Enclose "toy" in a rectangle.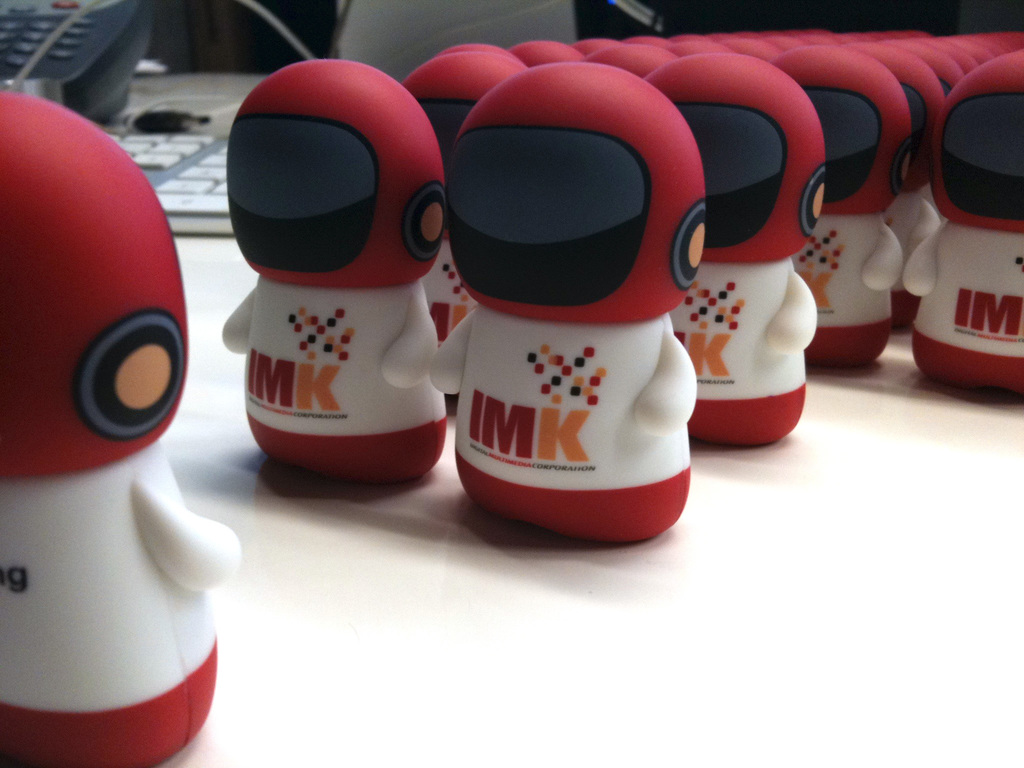
(left=509, top=41, right=584, bottom=67).
